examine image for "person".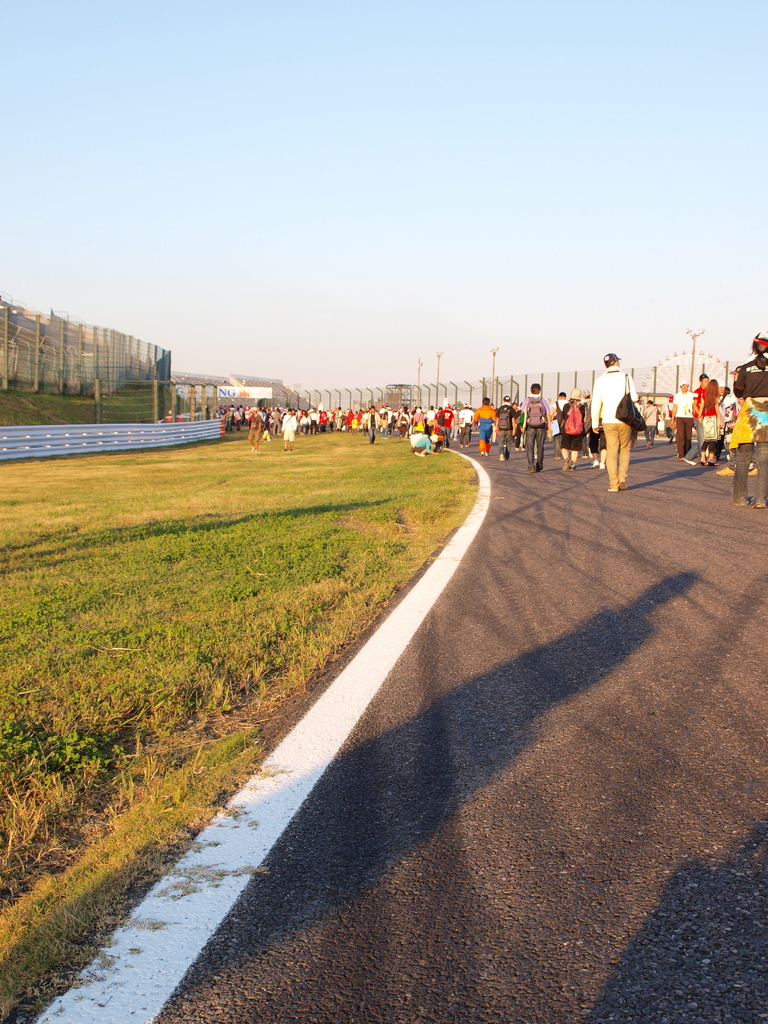
Examination result: detection(516, 381, 549, 470).
